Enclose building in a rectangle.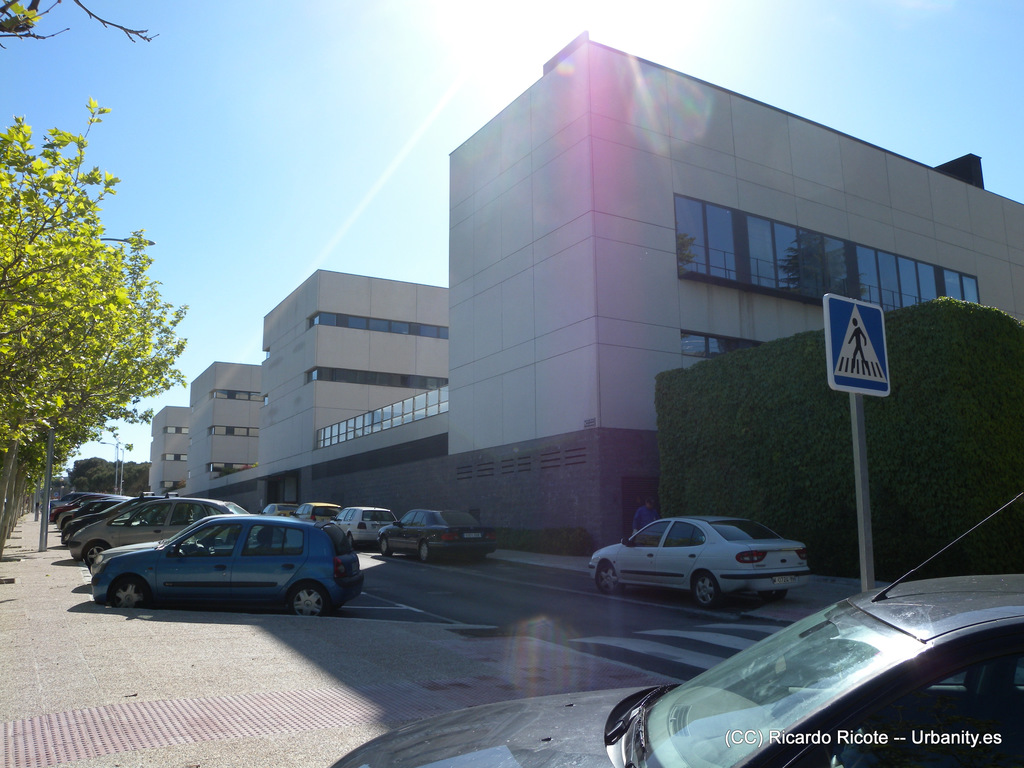
(left=148, top=406, right=189, bottom=497).
